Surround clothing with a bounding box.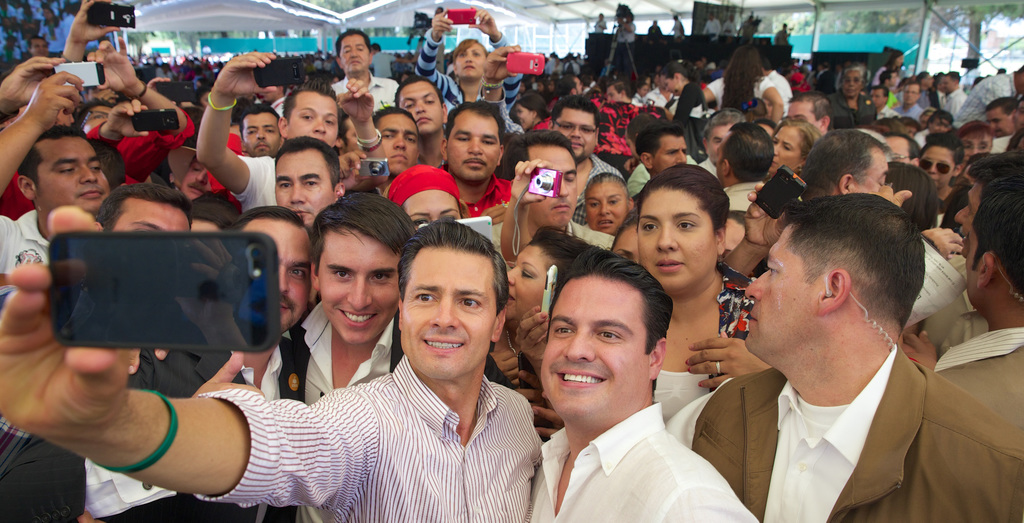
BBox(531, 396, 757, 522).
